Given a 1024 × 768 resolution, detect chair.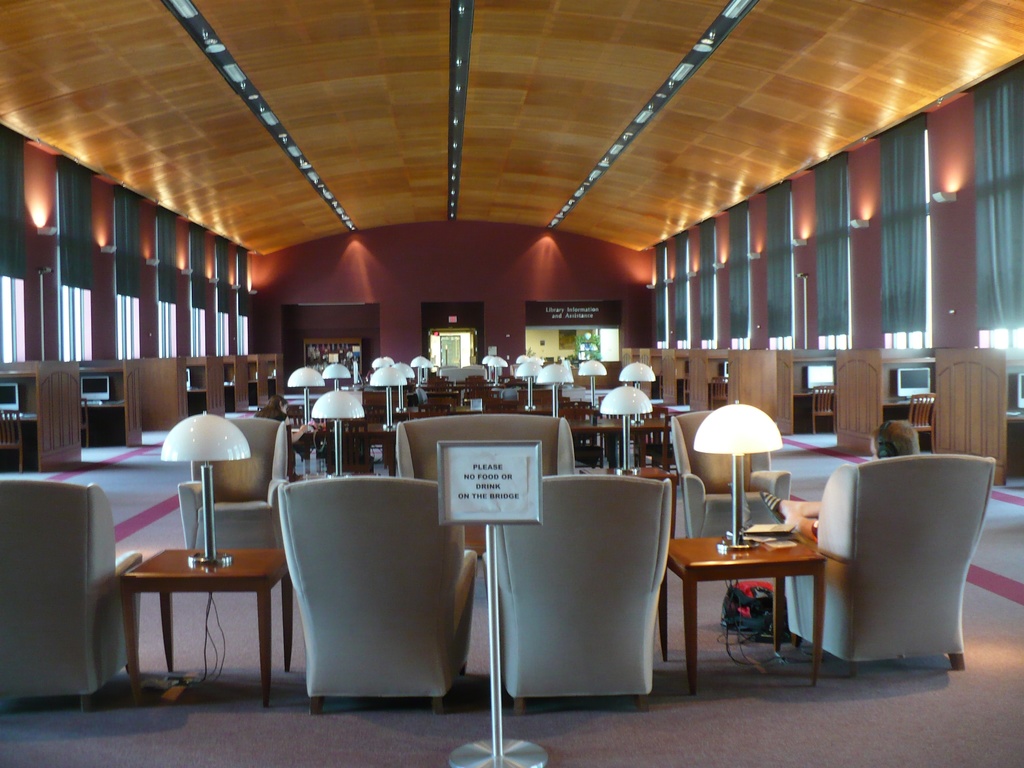
392:414:573:580.
